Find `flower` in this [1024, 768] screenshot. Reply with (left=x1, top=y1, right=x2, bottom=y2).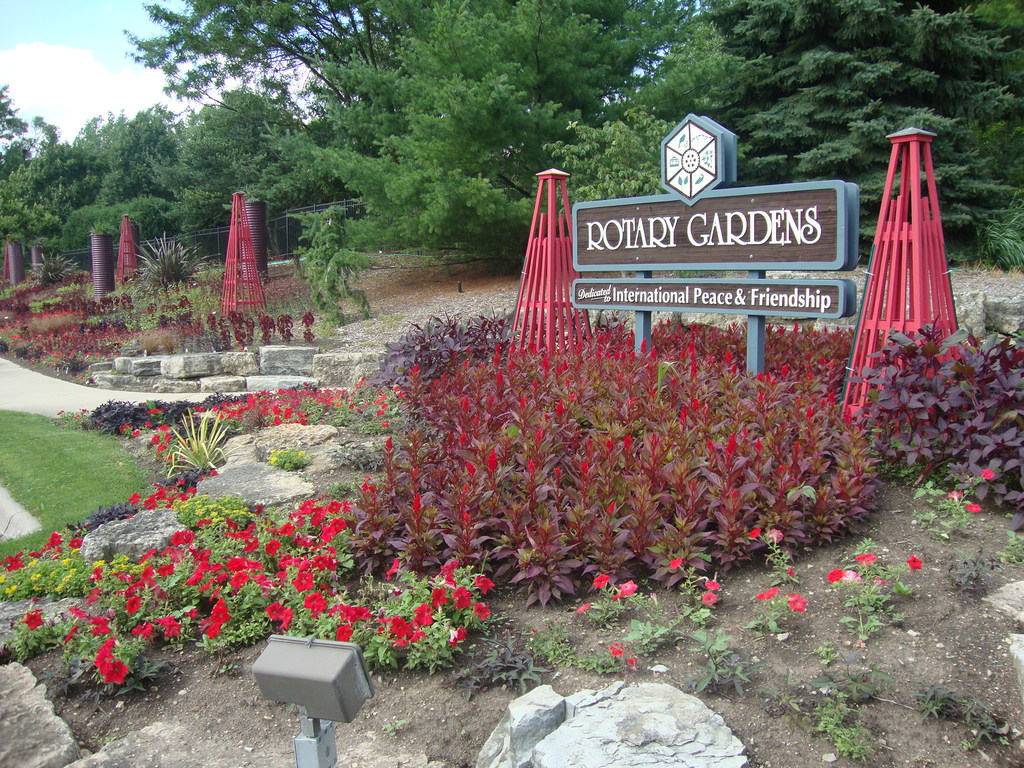
(left=591, top=575, right=614, bottom=590).
